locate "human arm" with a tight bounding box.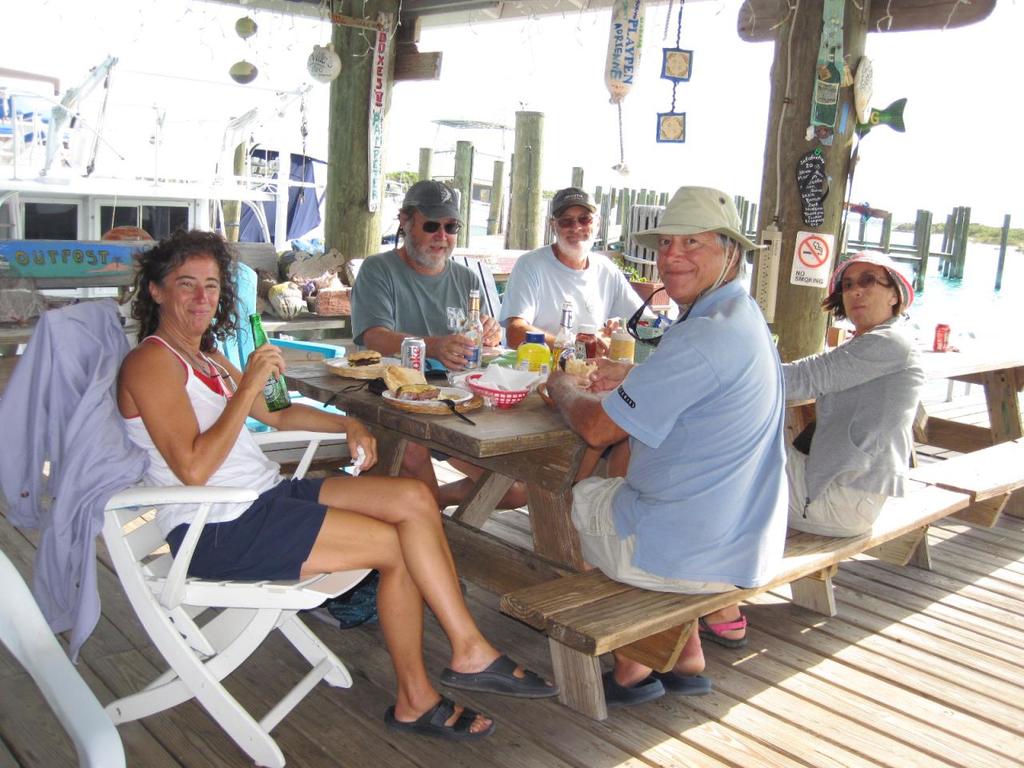
[left=611, top=256, right=658, bottom=326].
